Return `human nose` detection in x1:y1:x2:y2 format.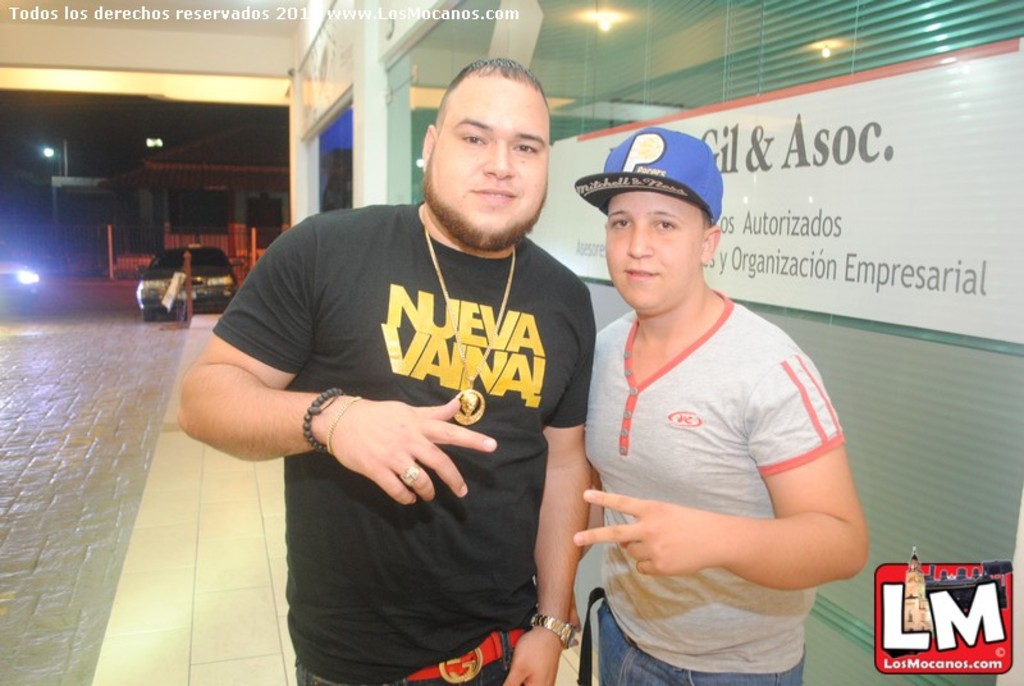
625:223:650:260.
